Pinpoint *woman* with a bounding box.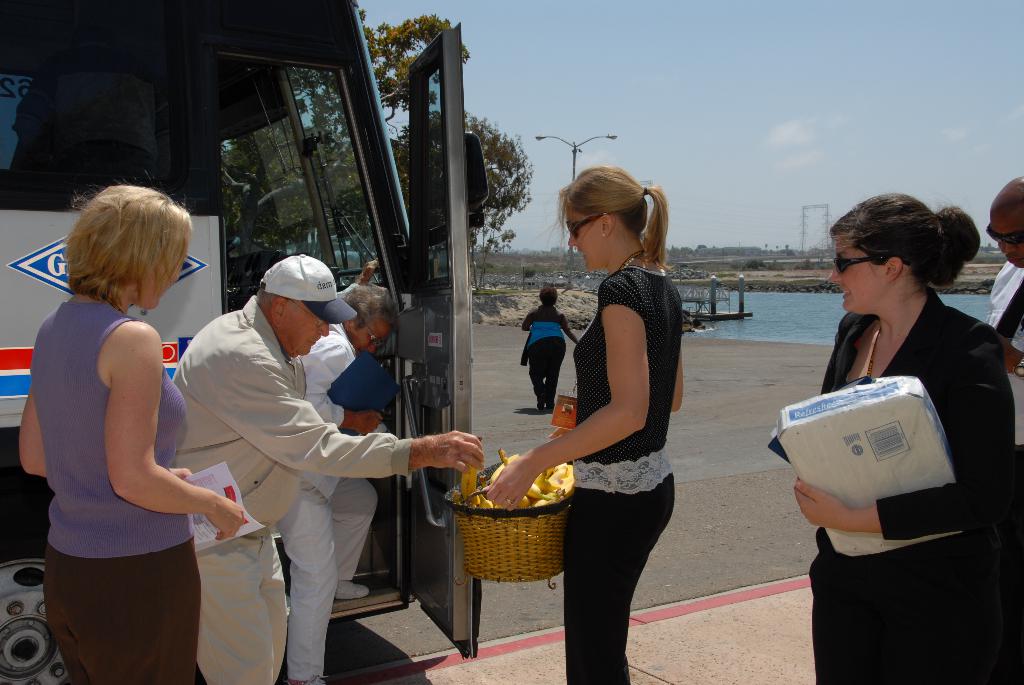
[483, 162, 685, 684].
